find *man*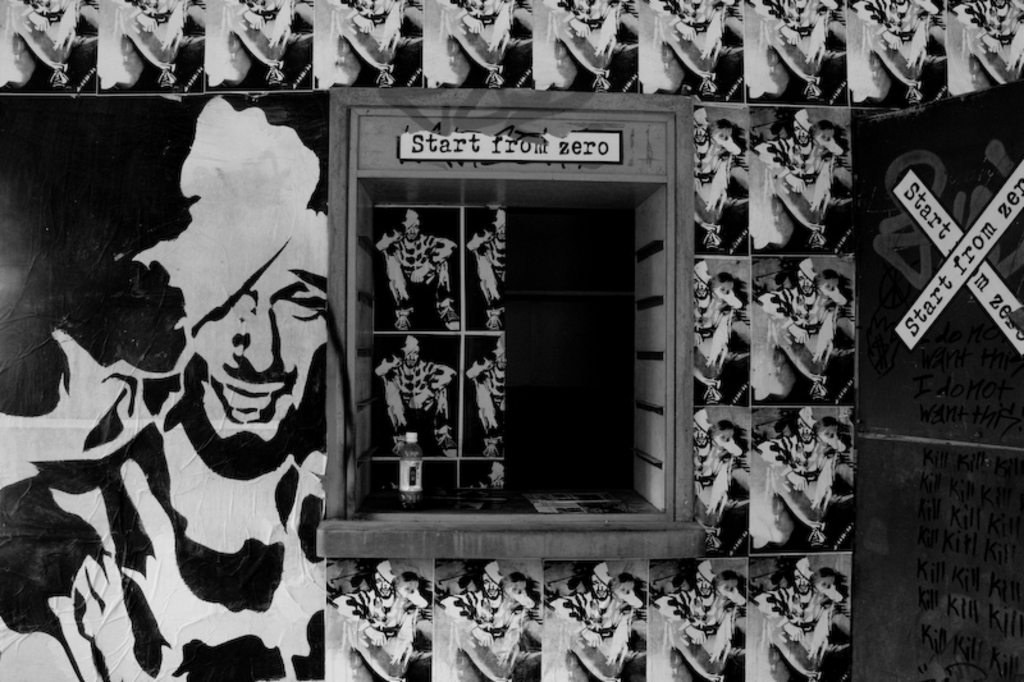
<box>0,96,328,681</box>
